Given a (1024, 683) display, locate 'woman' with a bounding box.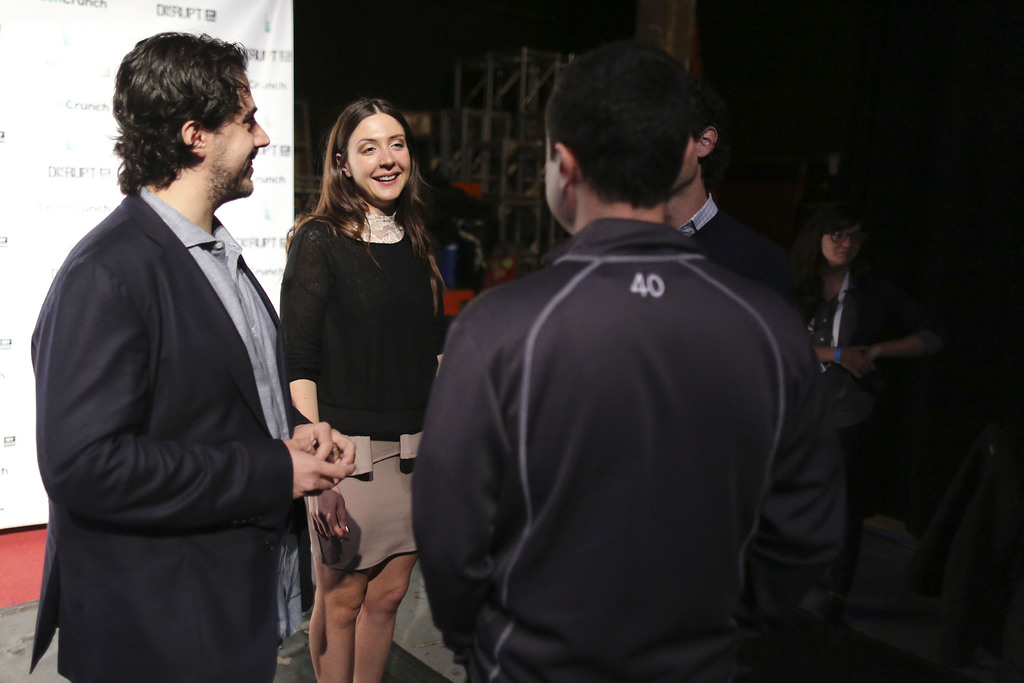
Located: 801 201 957 577.
